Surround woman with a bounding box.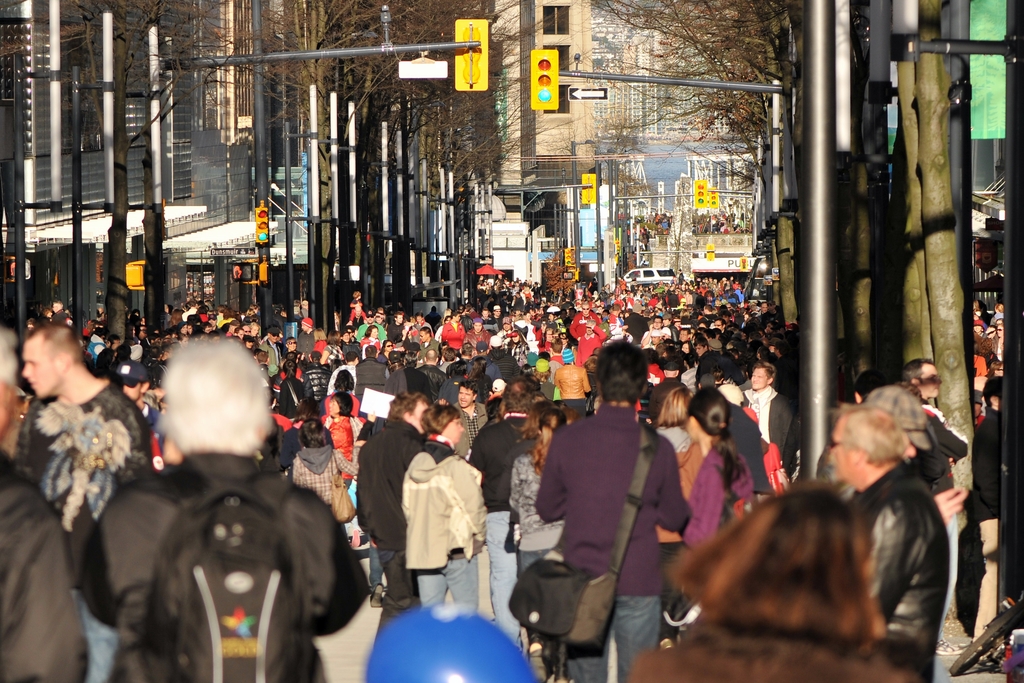
<bbox>508, 407, 568, 651</bbox>.
